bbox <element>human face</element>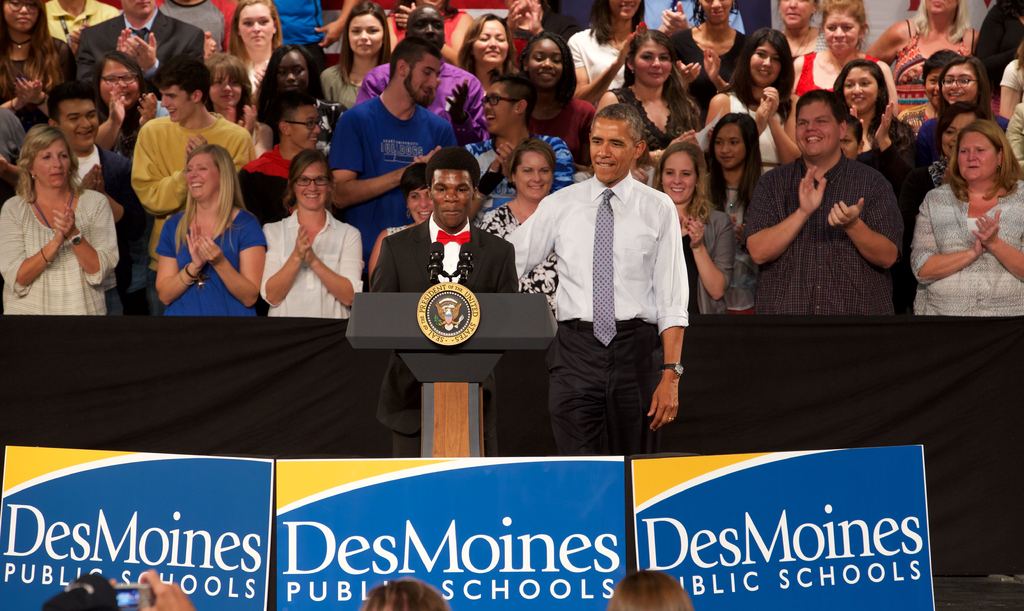
[474, 19, 509, 63]
